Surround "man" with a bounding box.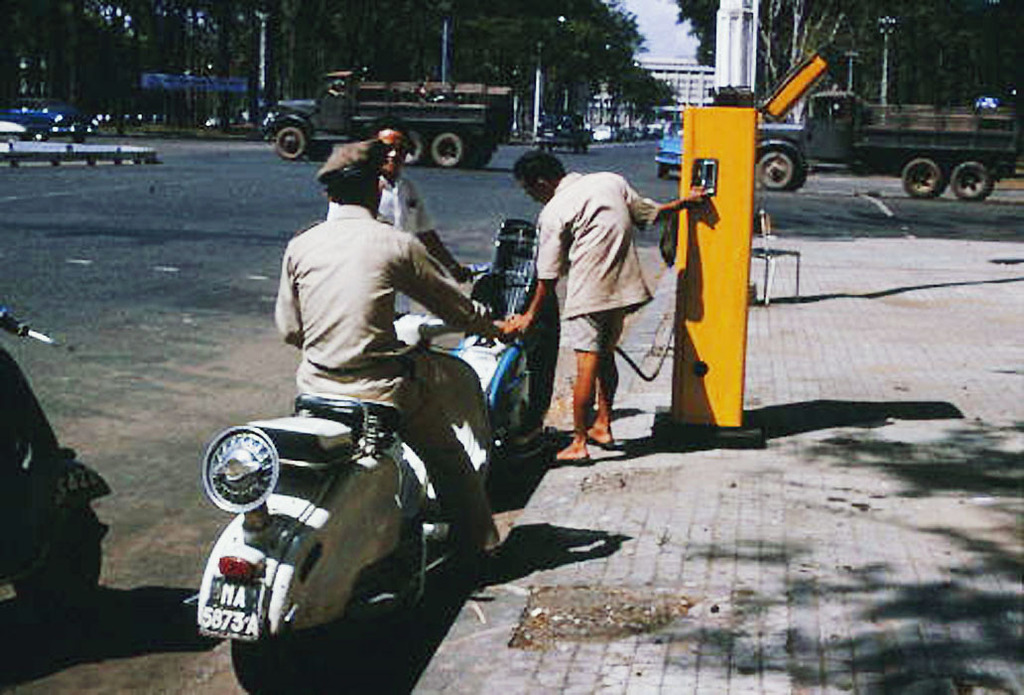
{"left": 267, "top": 137, "right": 513, "bottom": 565}.
